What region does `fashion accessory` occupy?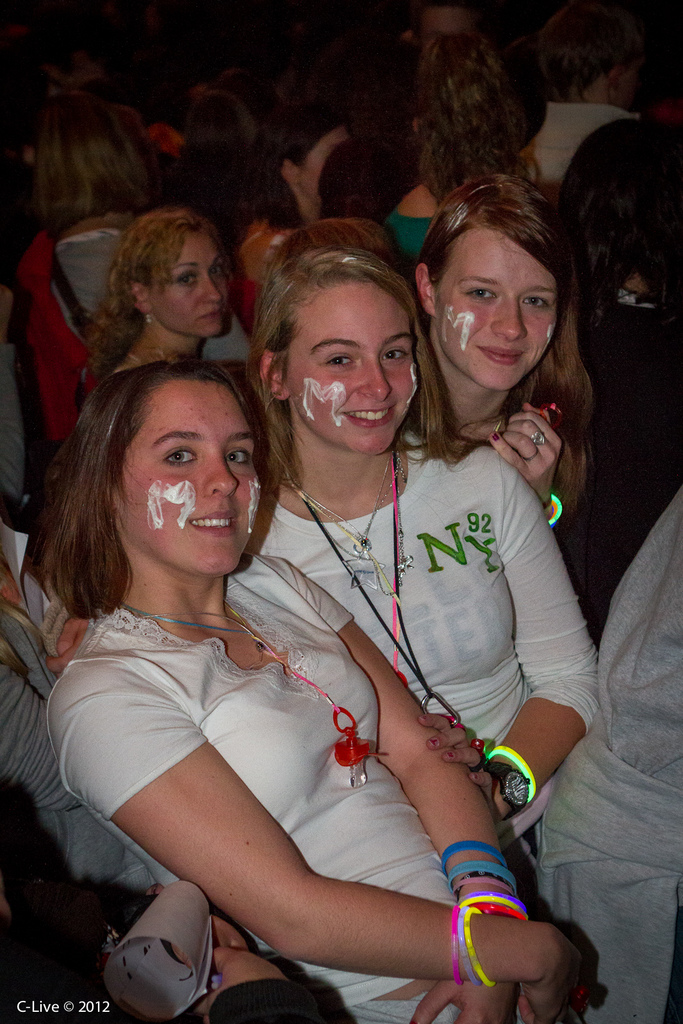
<region>115, 600, 384, 799</region>.
